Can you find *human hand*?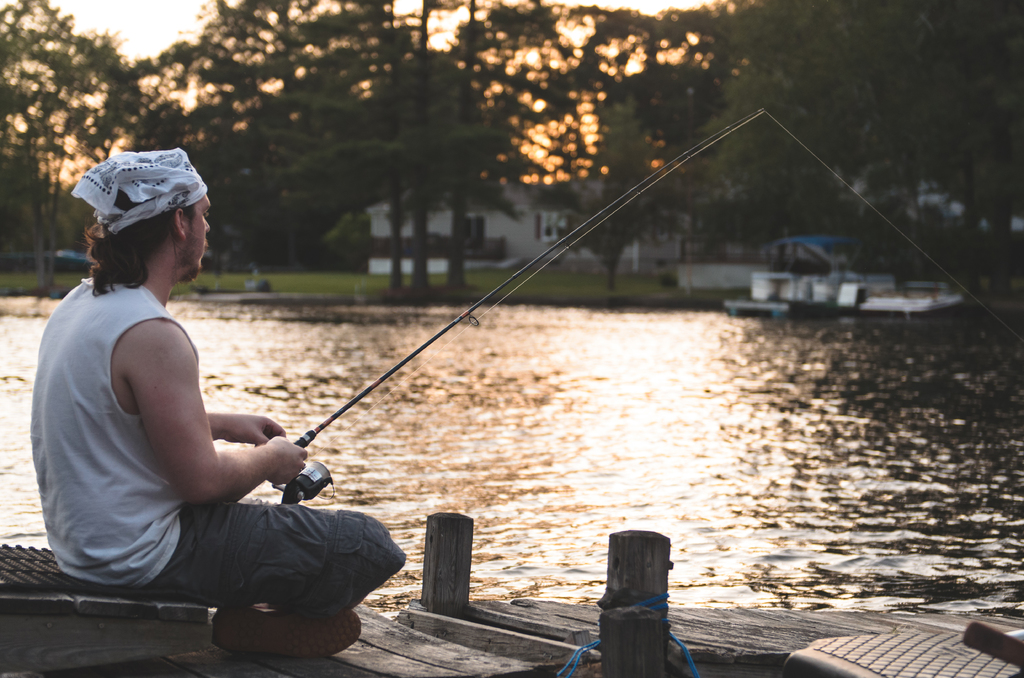
Yes, bounding box: x1=219, y1=412, x2=288, y2=451.
